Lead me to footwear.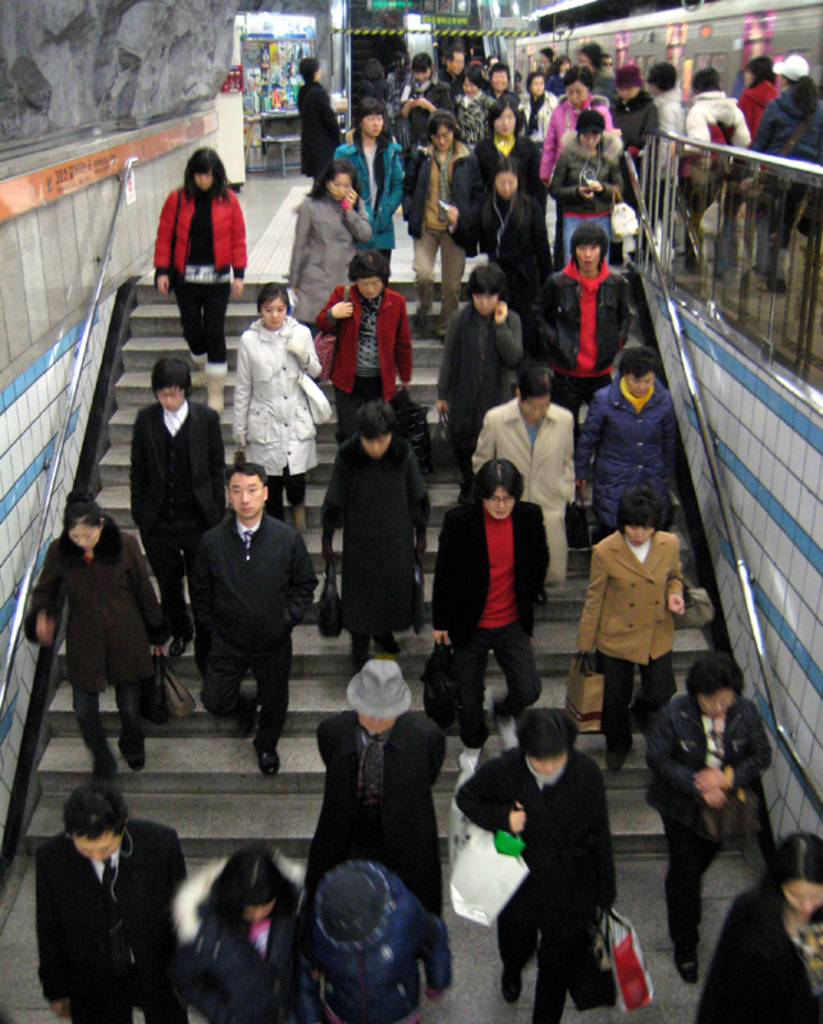
Lead to <box>116,737,150,777</box>.
